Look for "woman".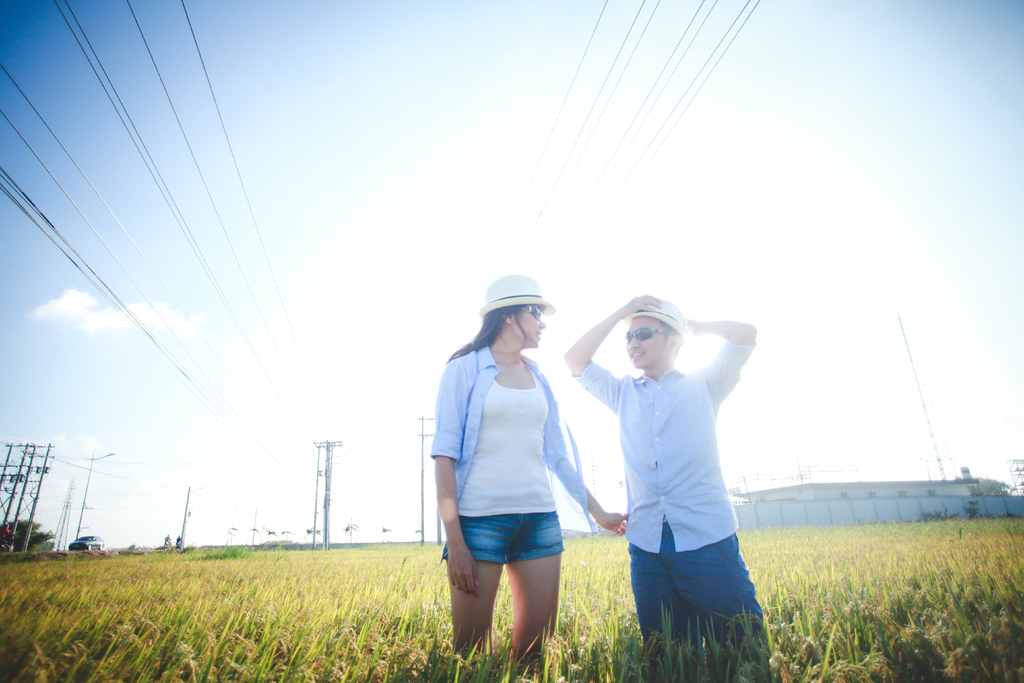
Found: select_region(424, 263, 607, 670).
